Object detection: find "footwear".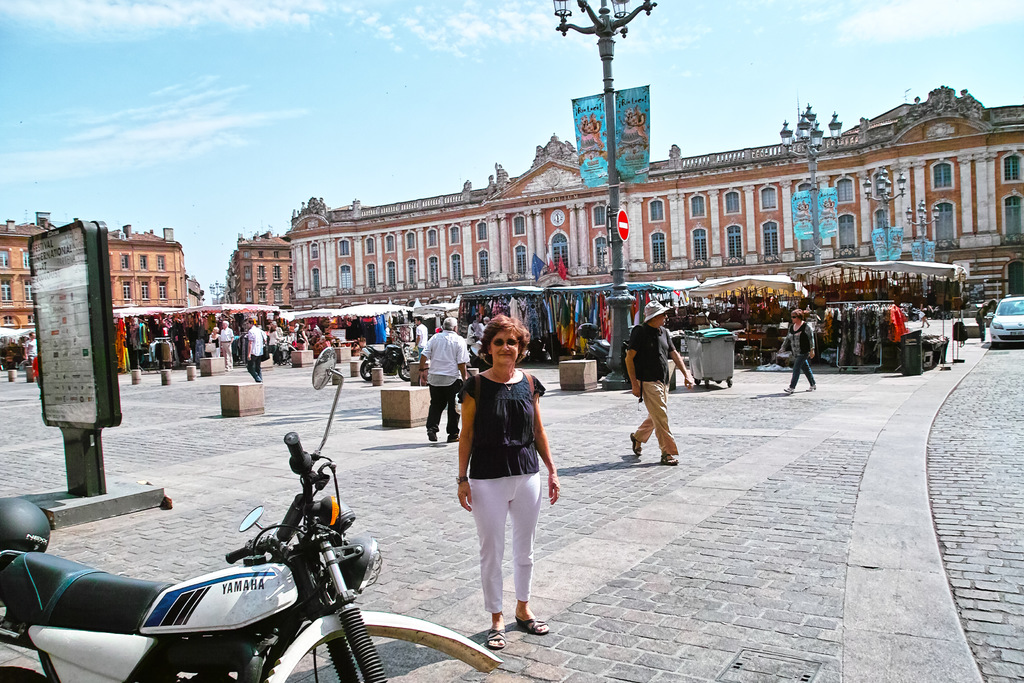
x1=626 y1=436 x2=642 y2=452.
